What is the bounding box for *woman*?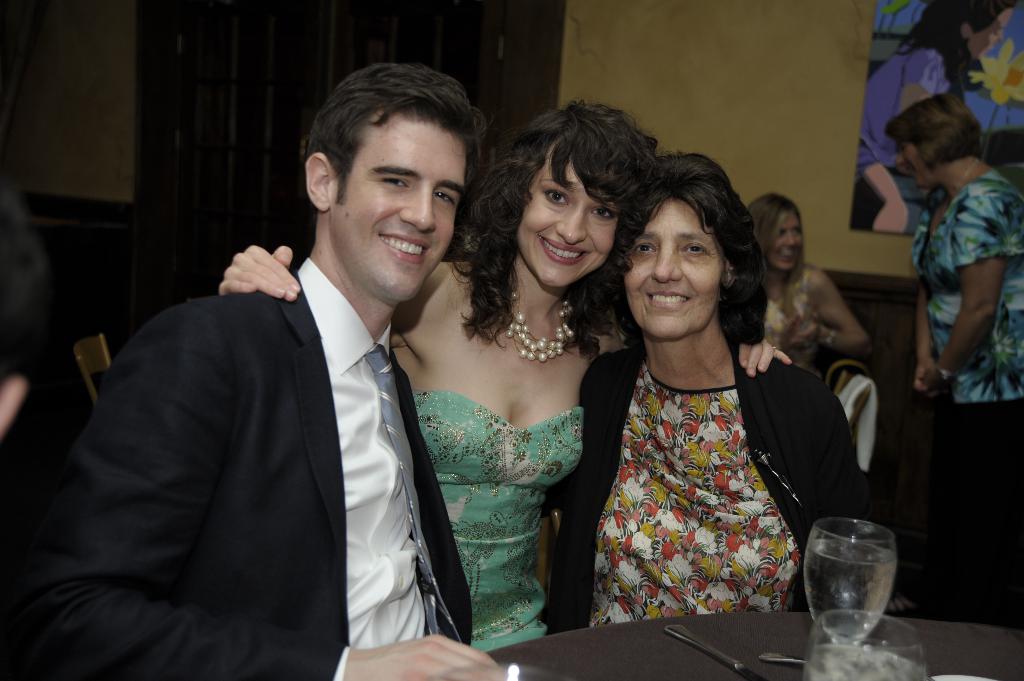
879/87/1023/629.
